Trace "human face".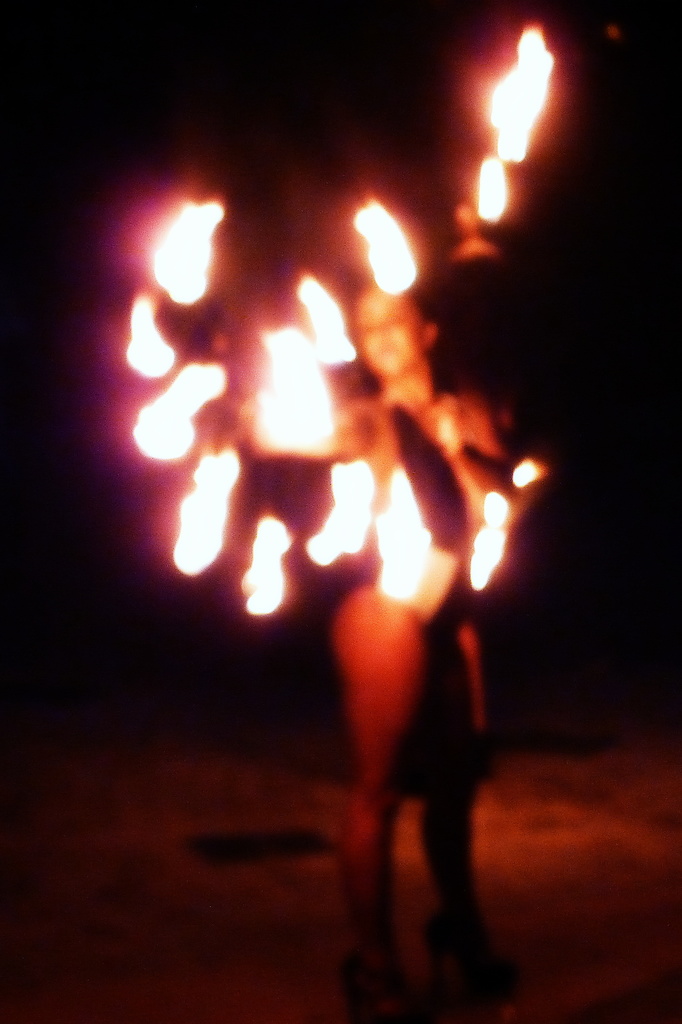
Traced to select_region(363, 290, 424, 375).
